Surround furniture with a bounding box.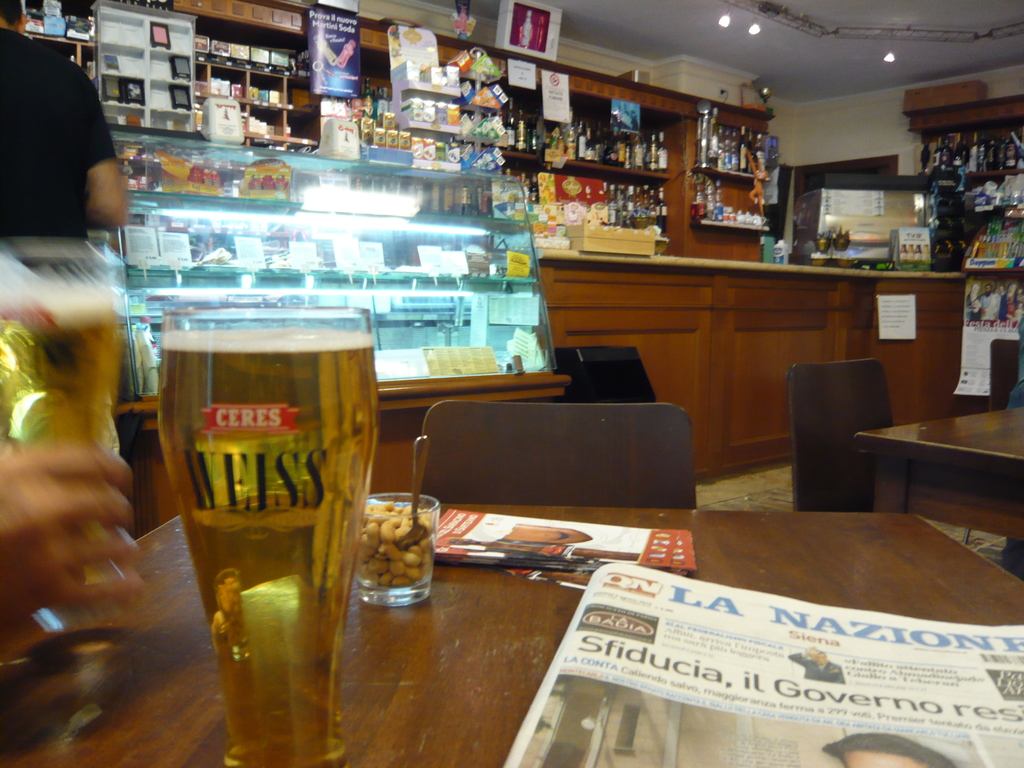
<region>904, 93, 1023, 269</region>.
